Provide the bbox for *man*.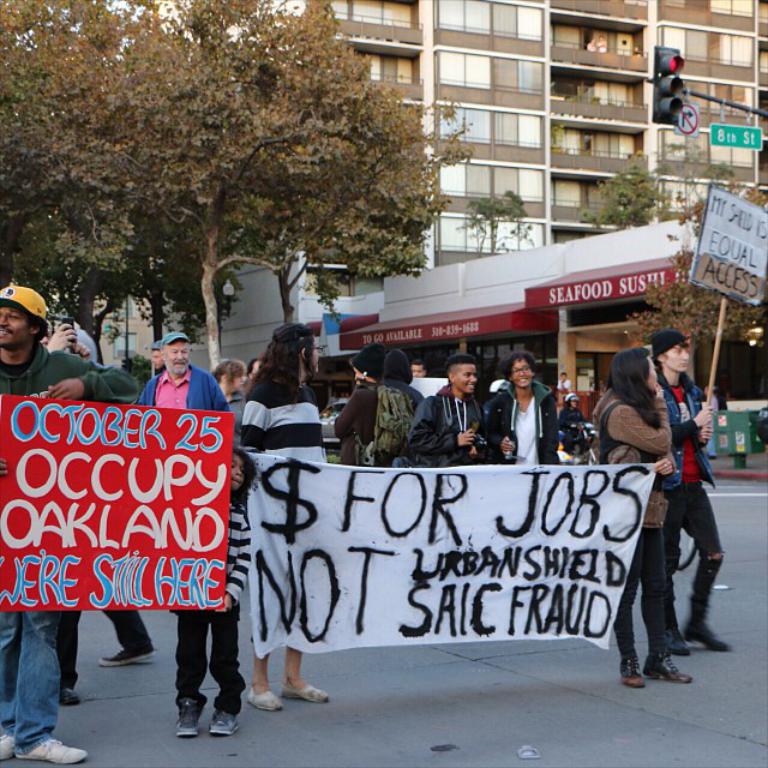
<region>242, 359, 263, 389</region>.
